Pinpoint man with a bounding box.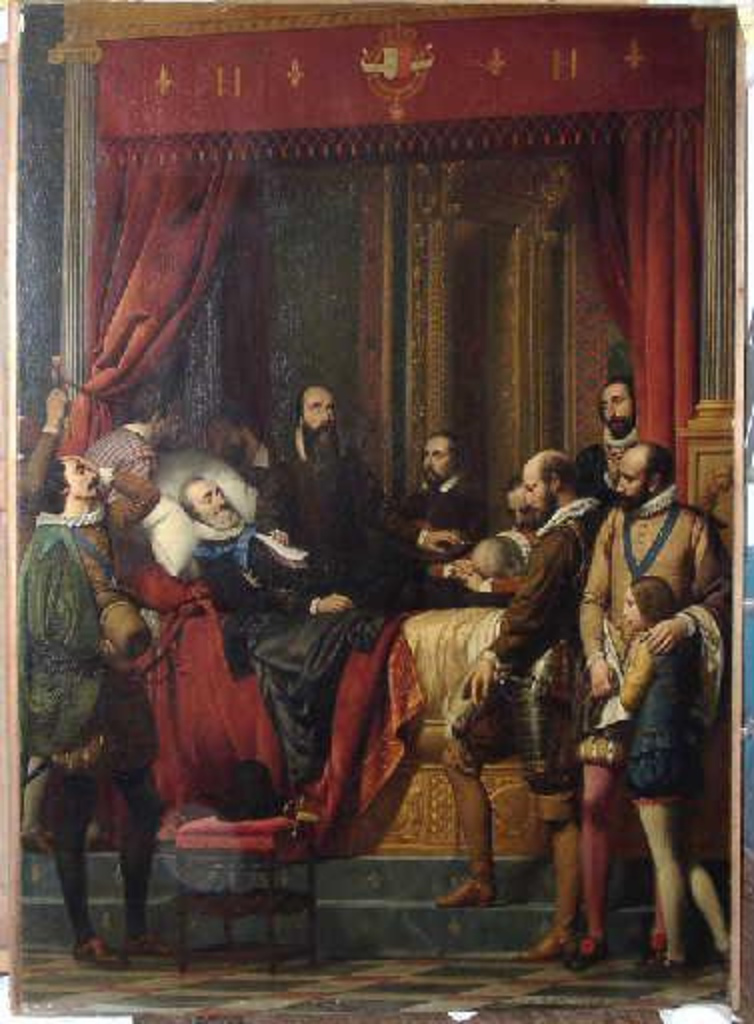
(544,388,732,962).
